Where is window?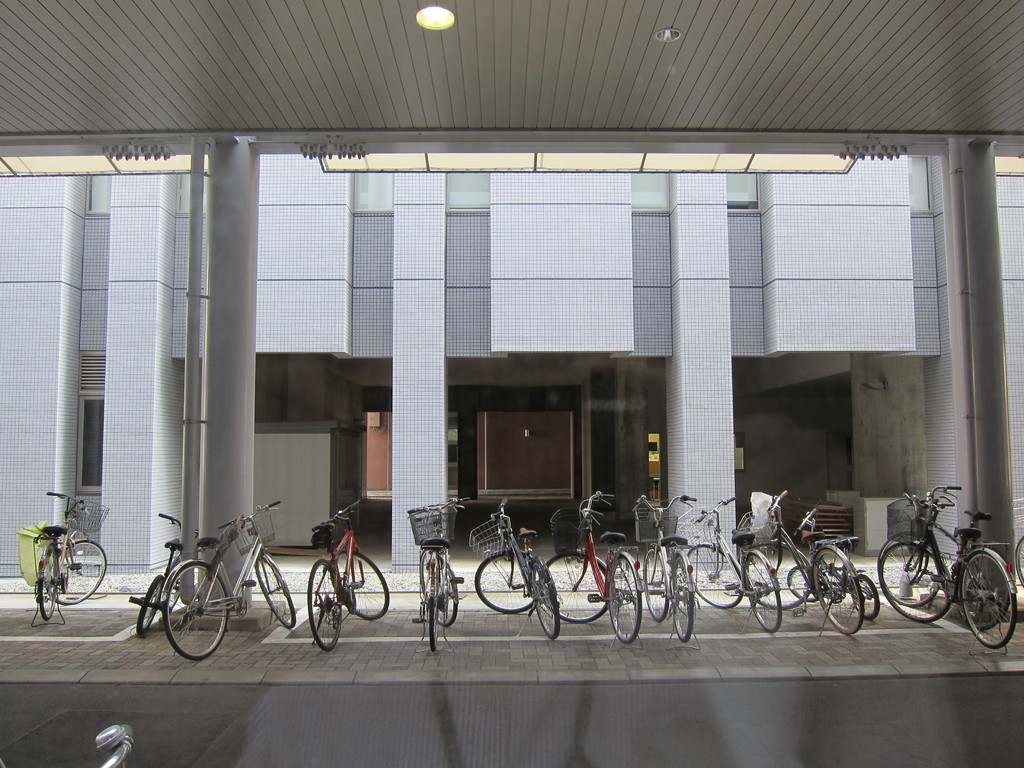
[74, 392, 104, 492].
